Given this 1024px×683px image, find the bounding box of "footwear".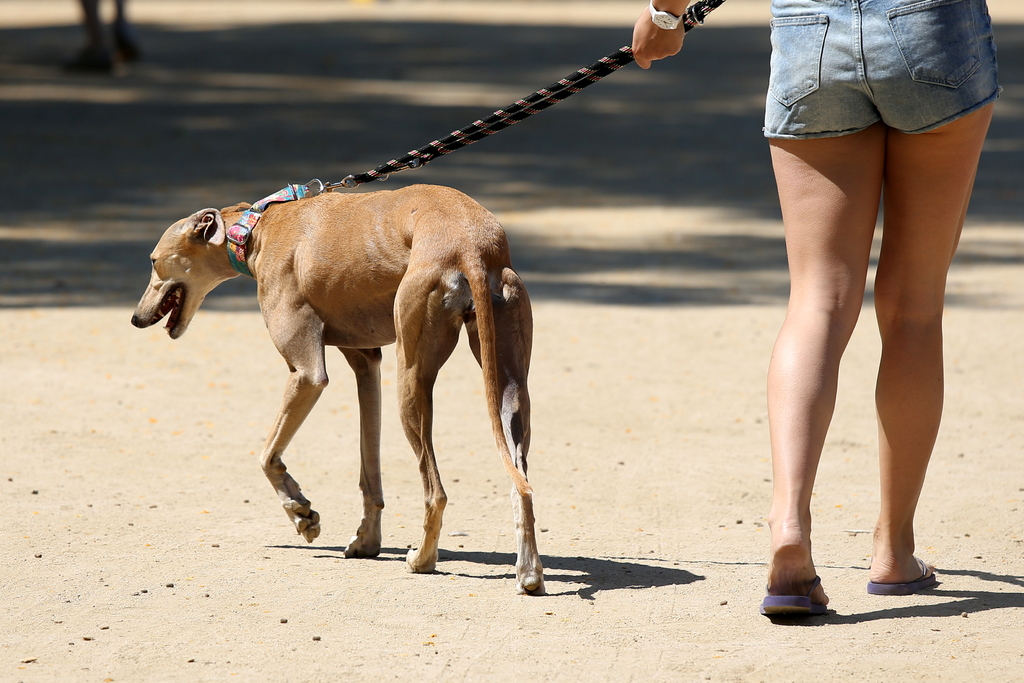
[x1=756, y1=574, x2=828, y2=616].
